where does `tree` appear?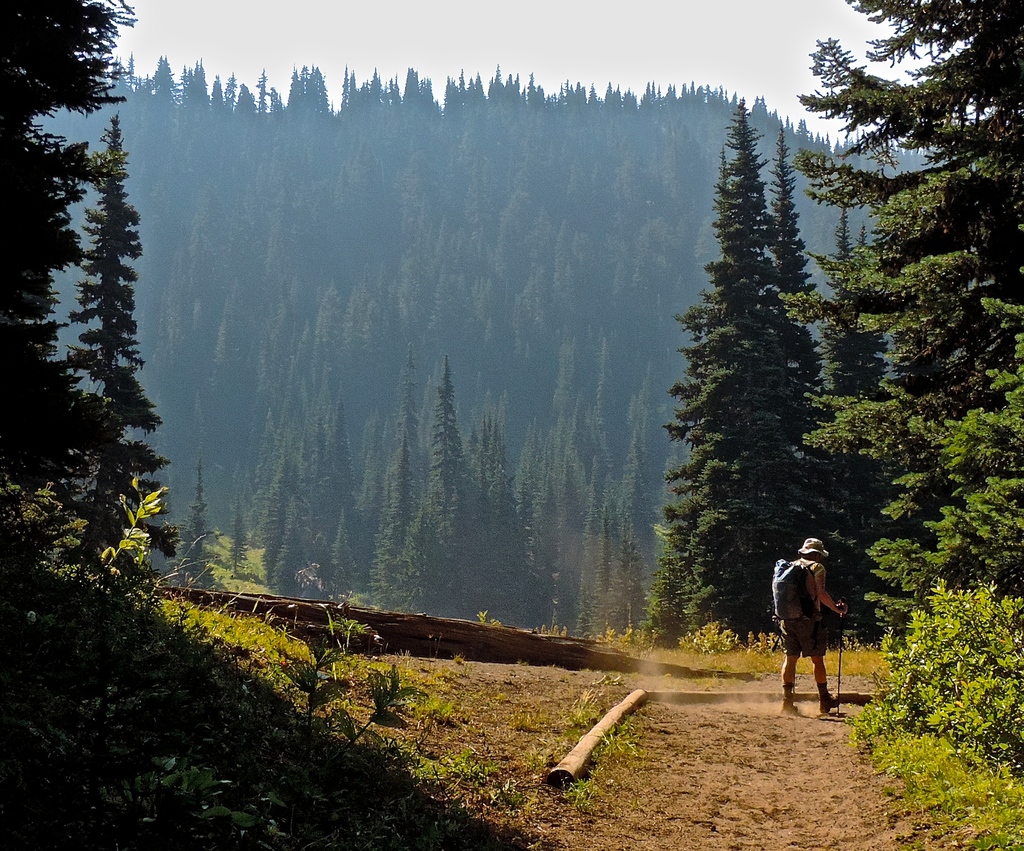
Appears at [left=55, top=104, right=189, bottom=600].
